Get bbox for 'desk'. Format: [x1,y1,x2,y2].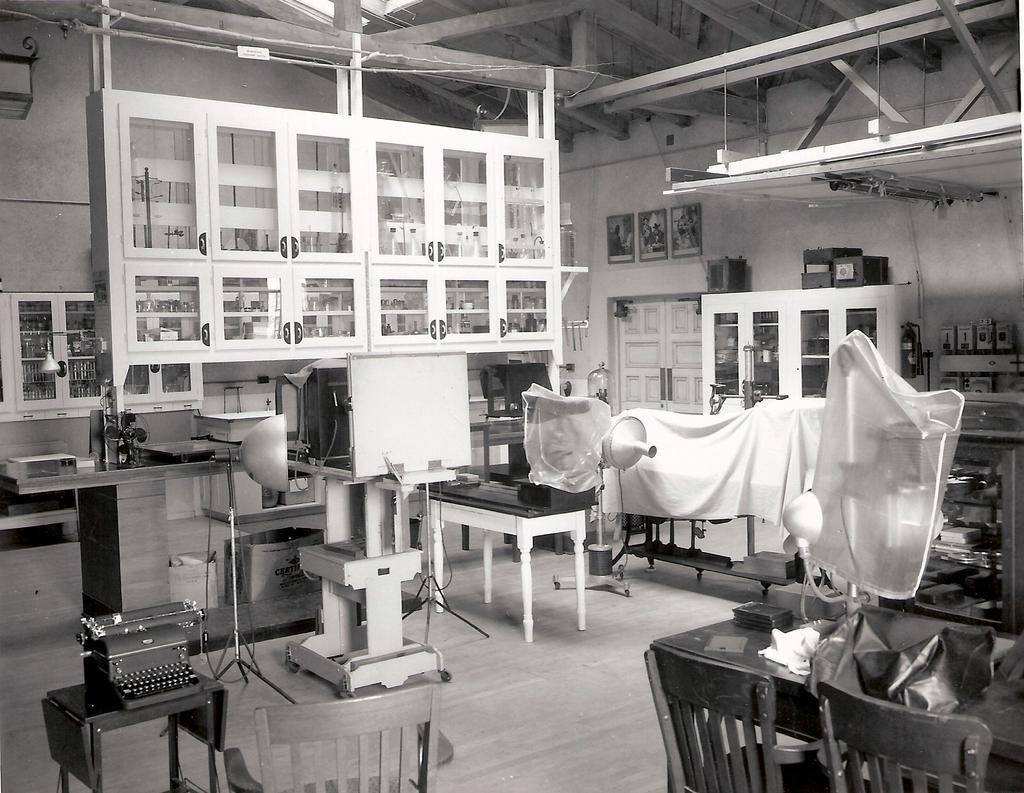
[401,462,637,646].
